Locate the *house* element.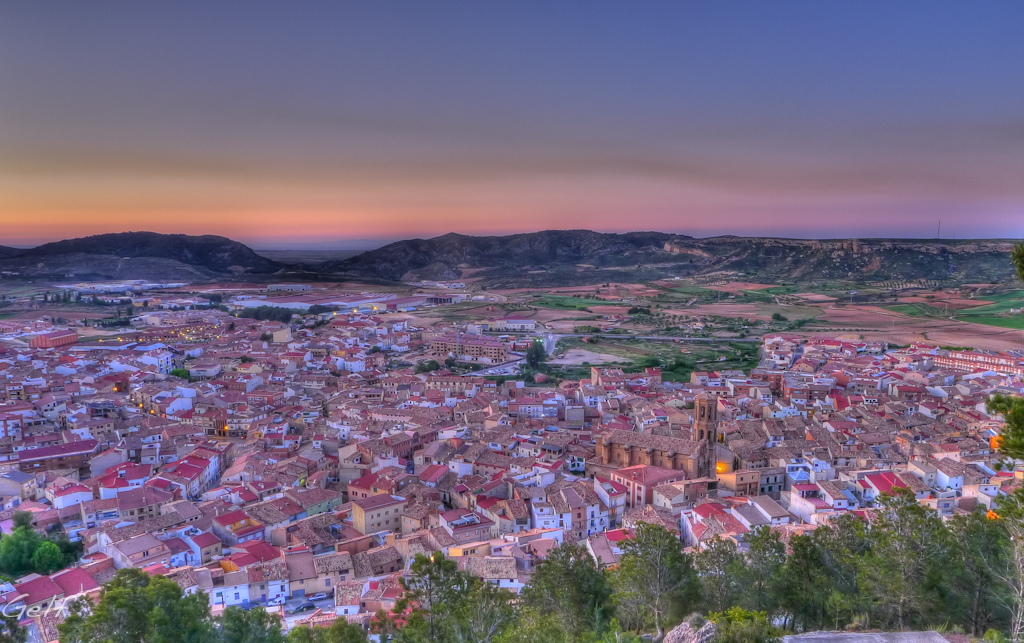
Element bbox: 350, 542, 404, 578.
